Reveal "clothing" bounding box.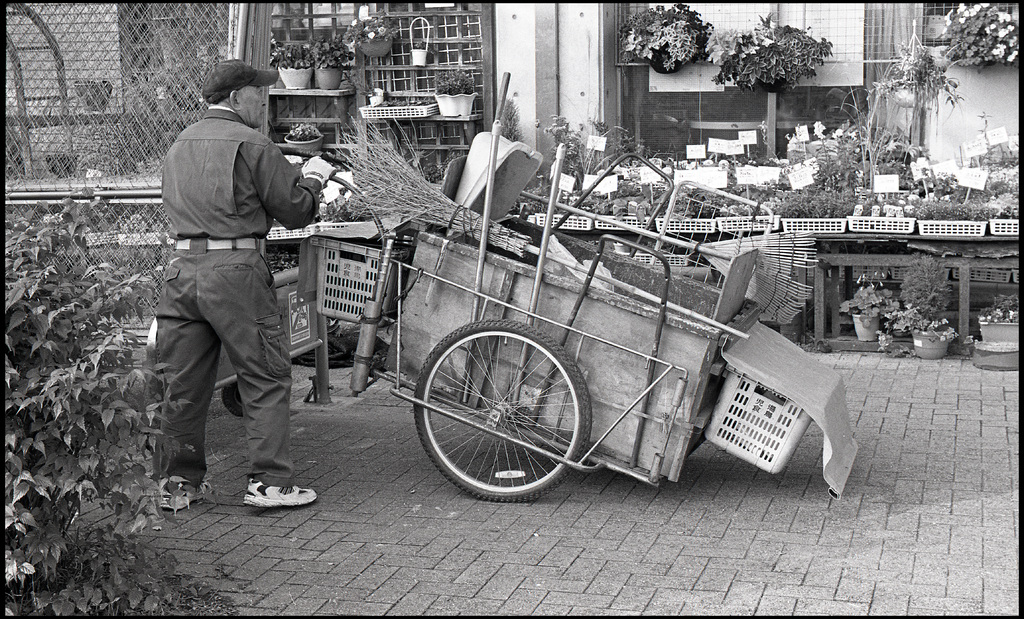
Revealed: bbox(147, 104, 327, 486).
